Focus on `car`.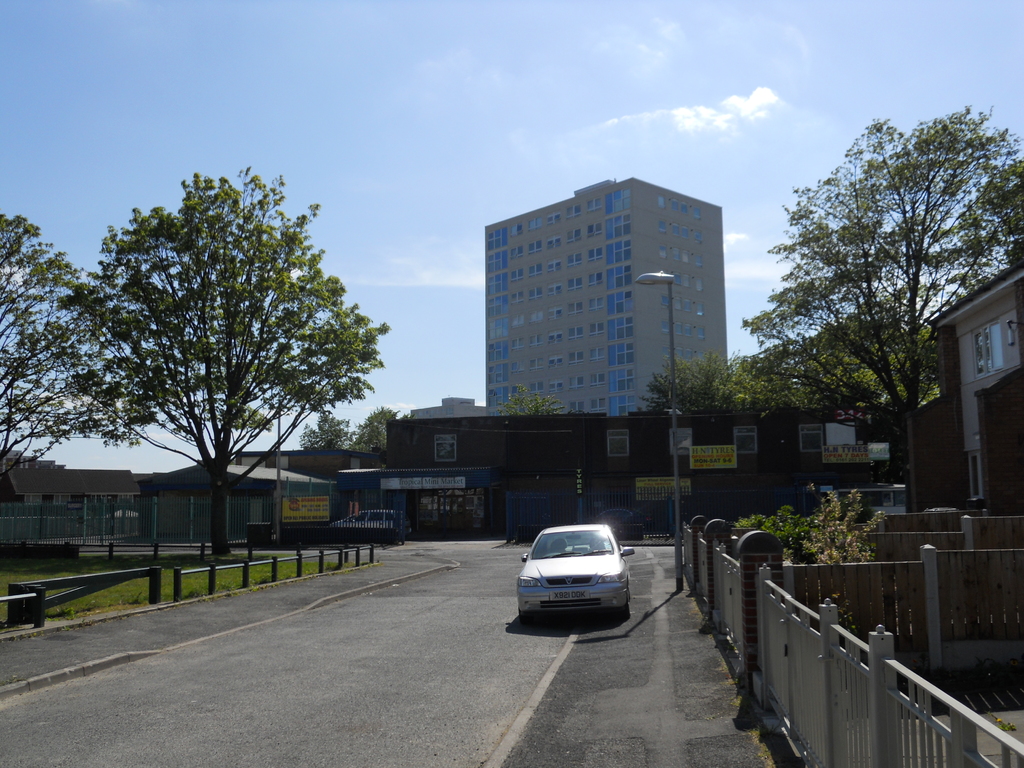
Focused at box(507, 521, 634, 628).
